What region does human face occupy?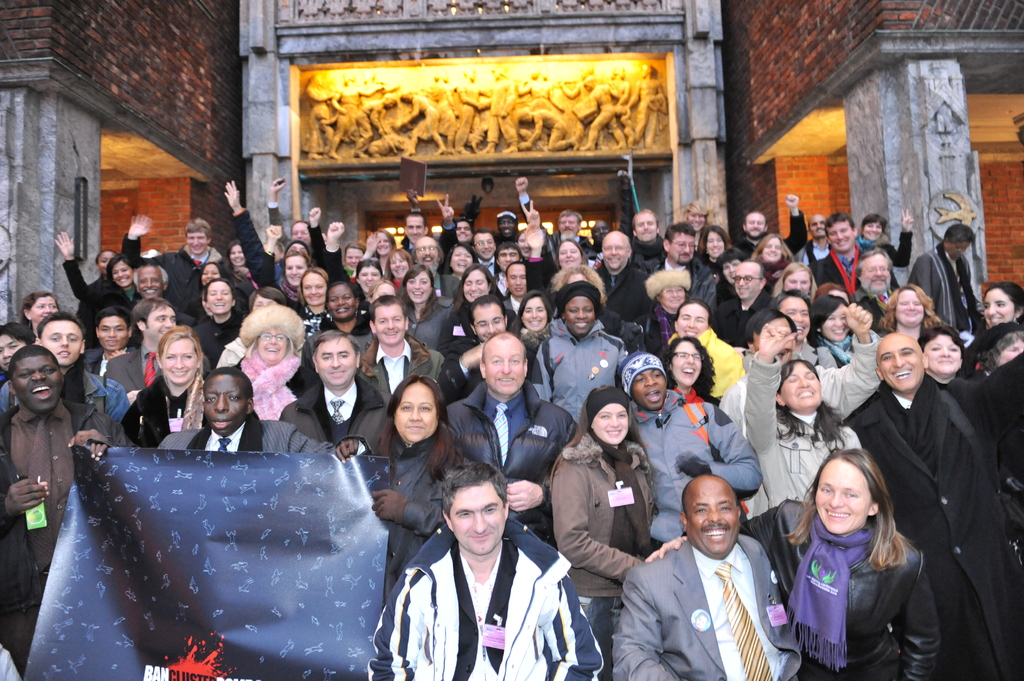
824/306/850/345.
